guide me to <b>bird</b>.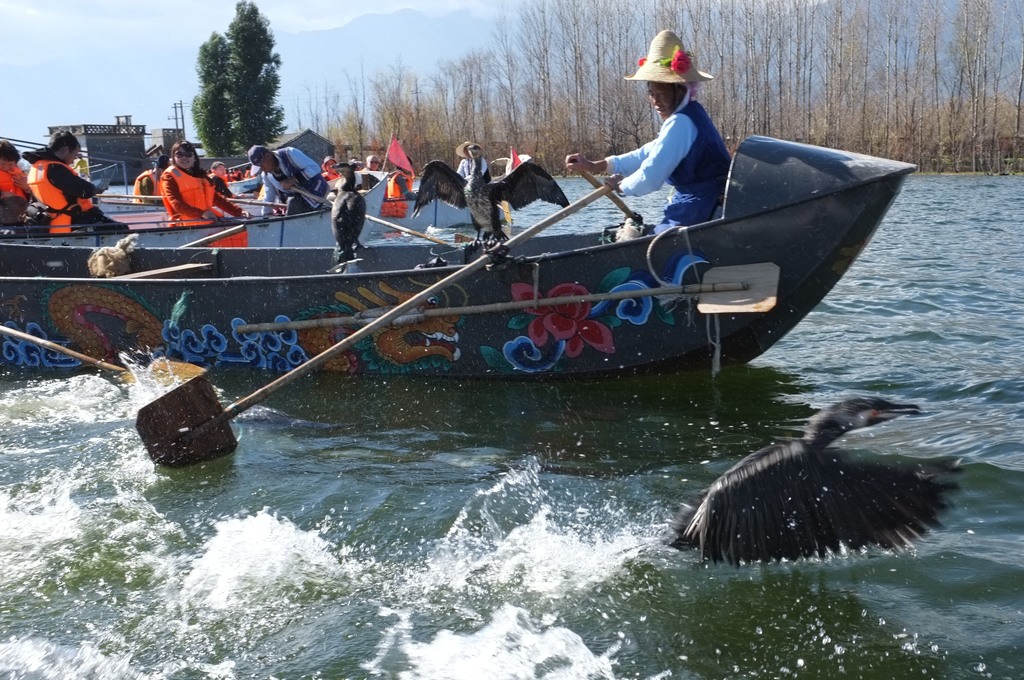
Guidance: x1=409, y1=145, x2=572, y2=250.
